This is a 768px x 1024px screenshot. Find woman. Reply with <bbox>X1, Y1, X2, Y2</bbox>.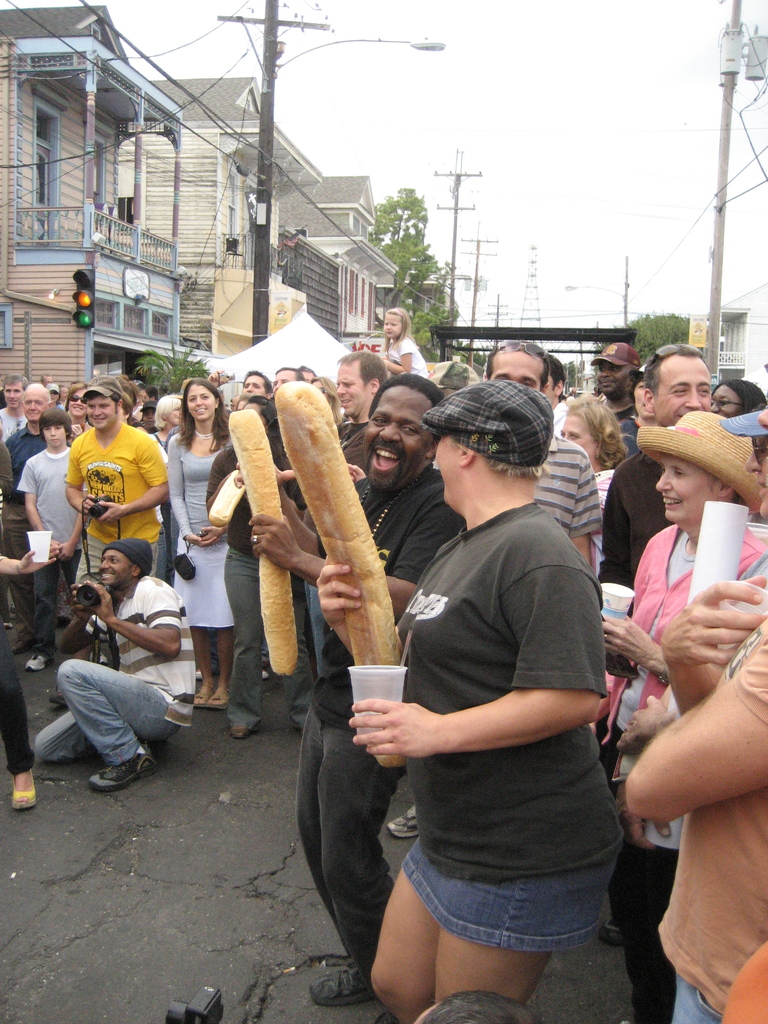
<bbox>602, 416, 767, 1023</bbox>.
